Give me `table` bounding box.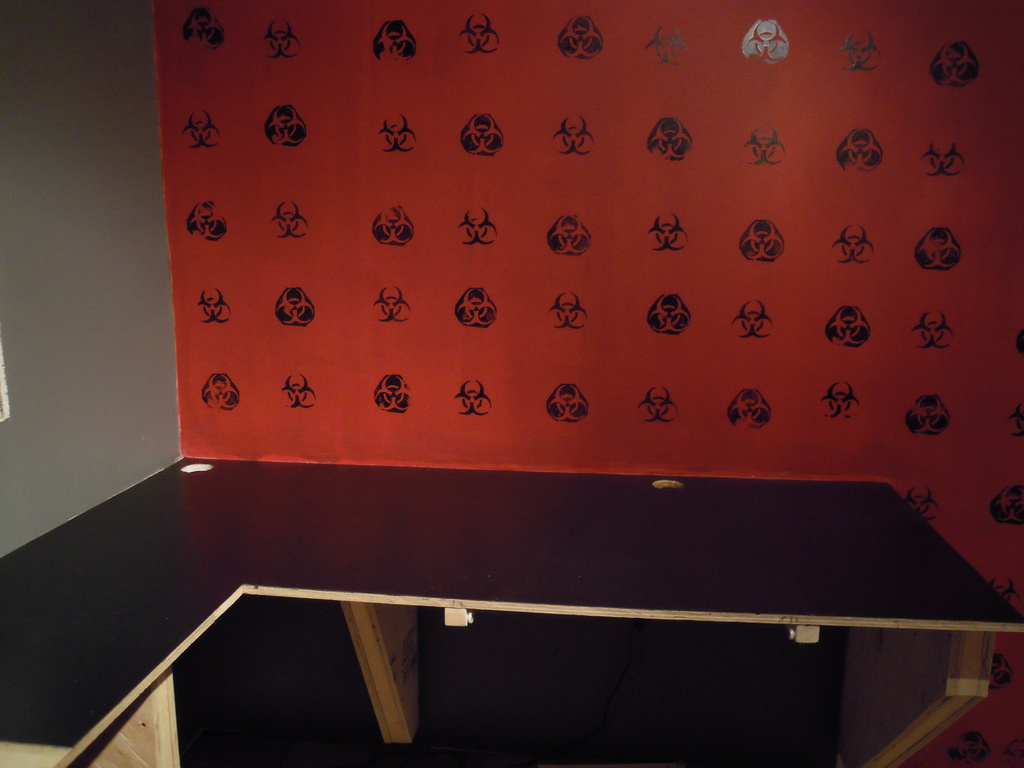
pyautogui.locateOnScreen(70, 477, 985, 761).
